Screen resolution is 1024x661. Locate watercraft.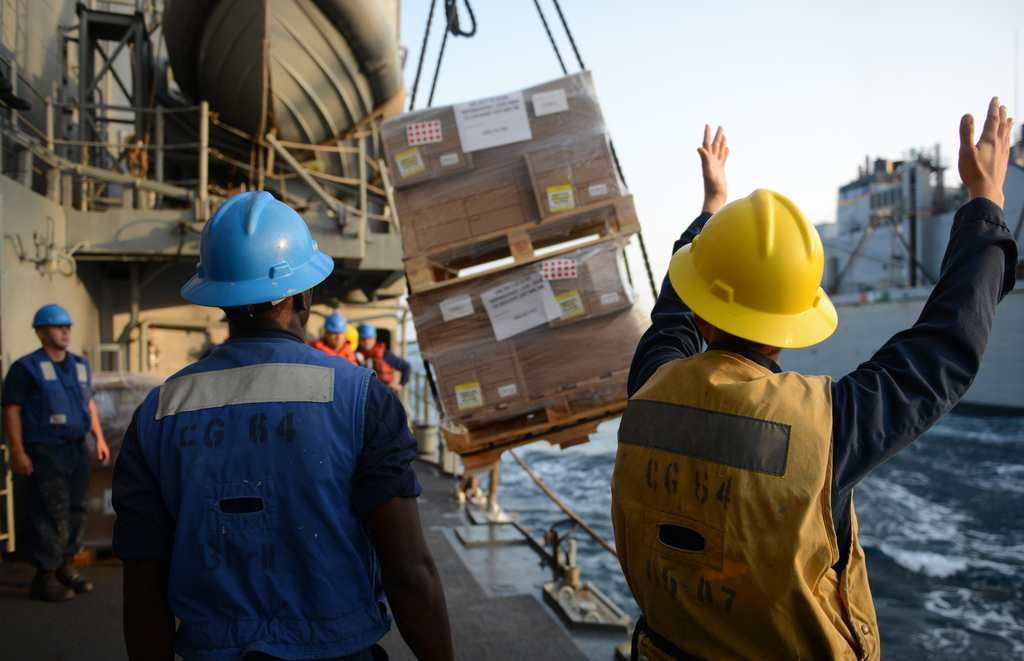
(0, 0, 617, 660).
